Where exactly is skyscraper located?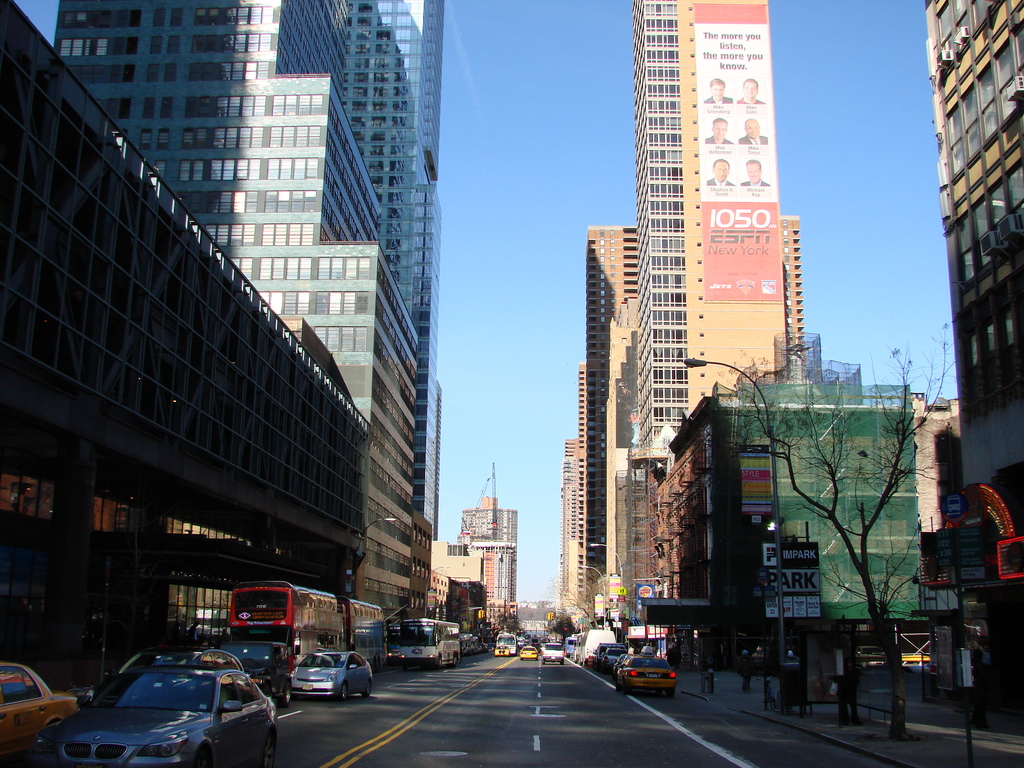
Its bounding box is {"left": 631, "top": 0, "right": 772, "bottom": 477}.
